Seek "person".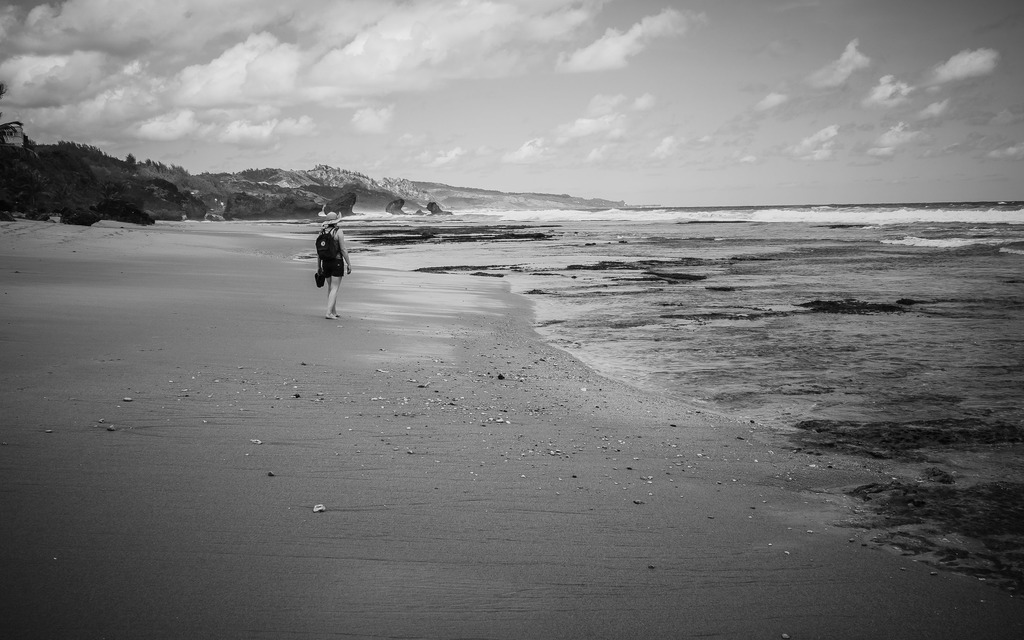
(x1=301, y1=208, x2=346, y2=312).
